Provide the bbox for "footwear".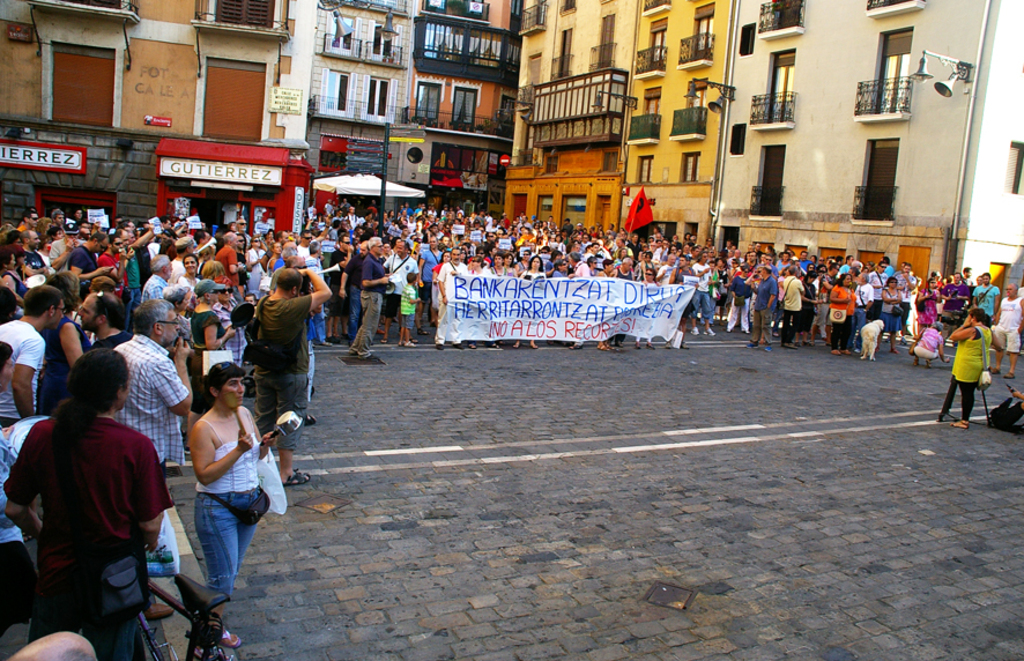
pyautogui.locateOnScreen(595, 346, 610, 352).
